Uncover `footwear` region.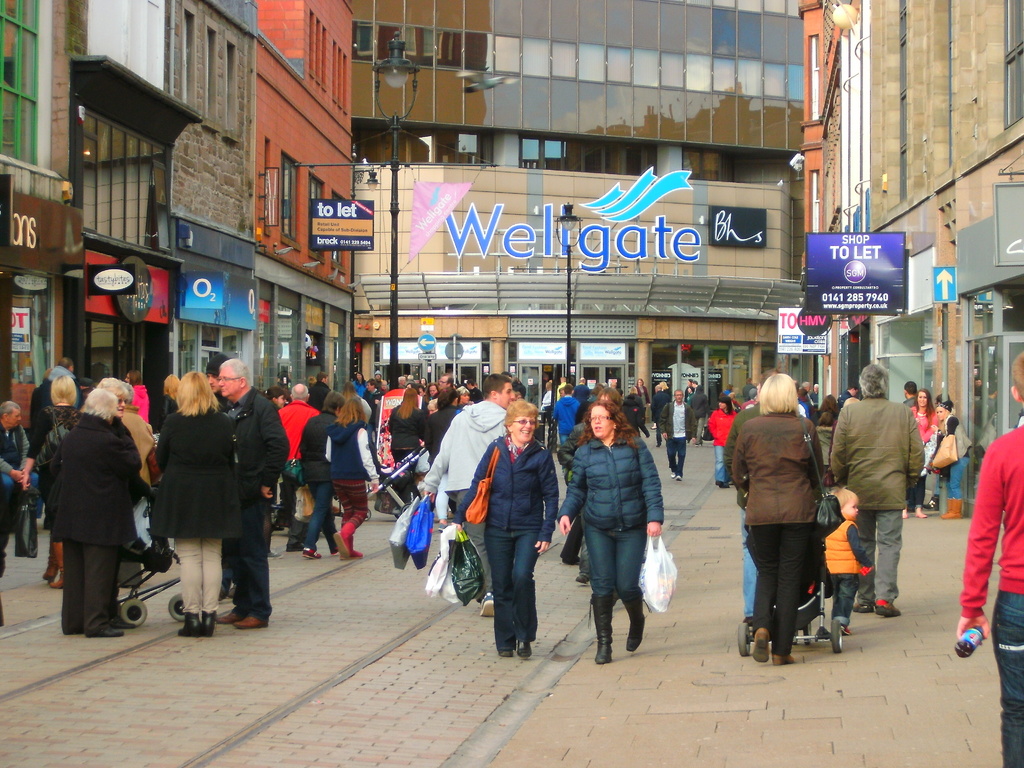
Uncovered: x1=514, y1=637, x2=534, y2=659.
